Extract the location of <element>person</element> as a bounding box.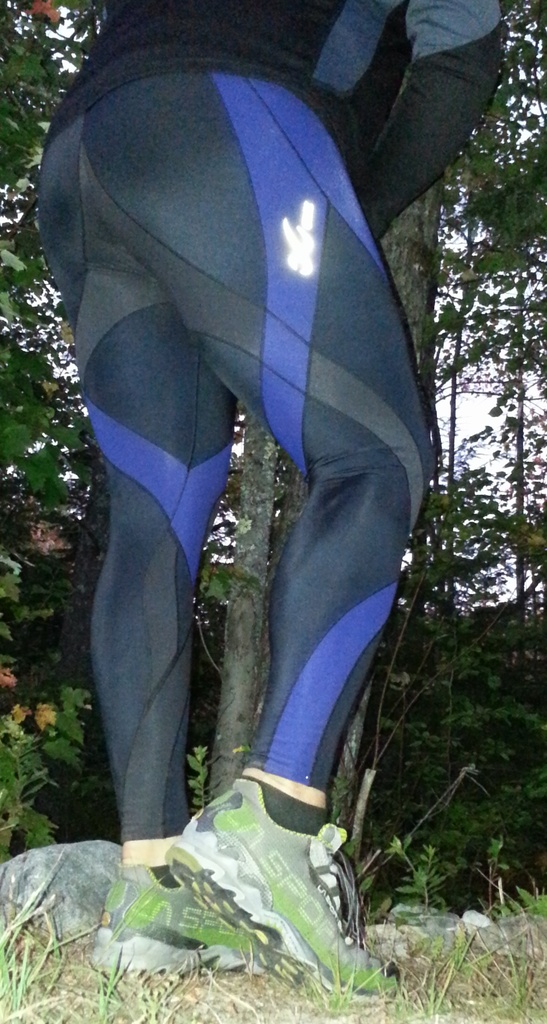
{"left": 53, "top": 58, "right": 453, "bottom": 952}.
